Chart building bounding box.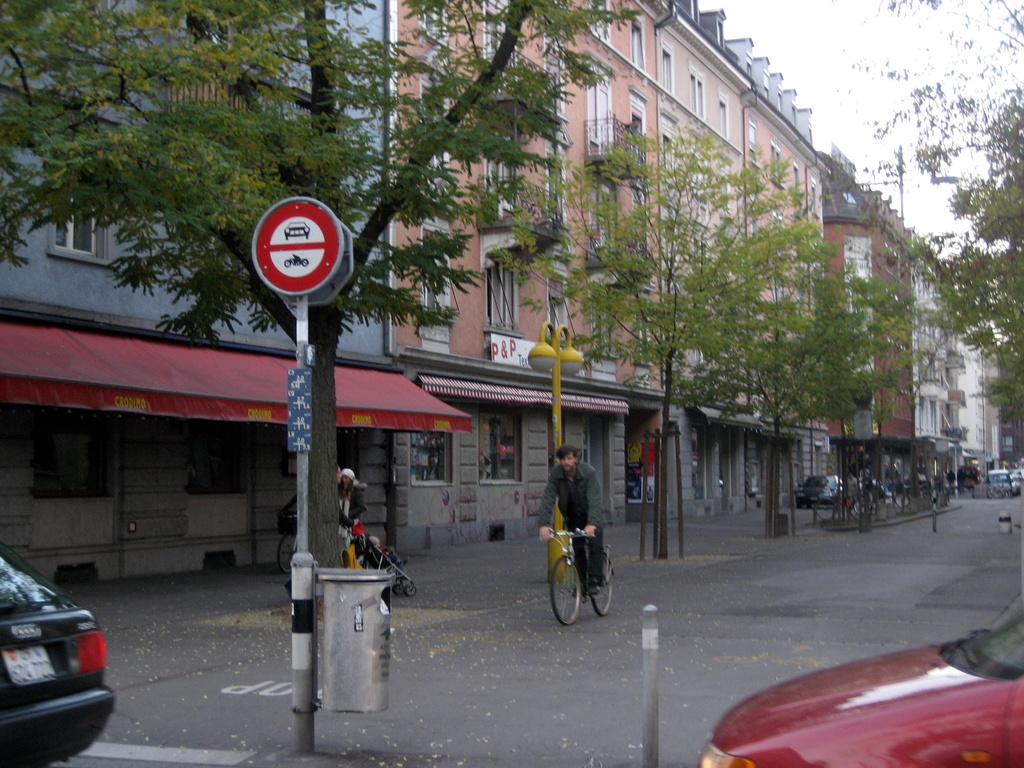
Charted: left=390, top=0, right=669, bottom=565.
